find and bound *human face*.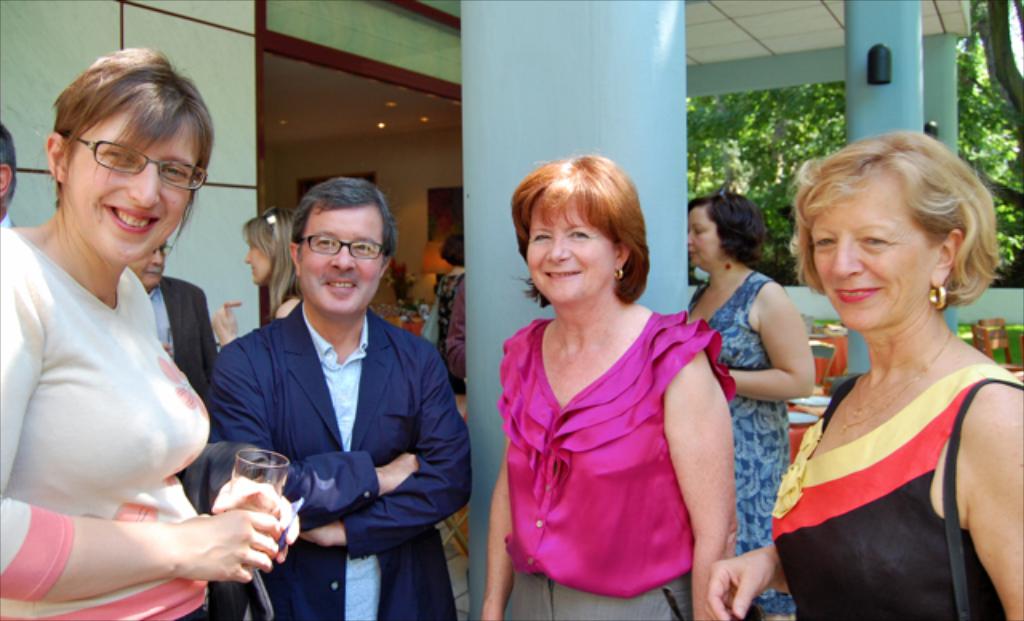
Bound: 685 205 718 270.
